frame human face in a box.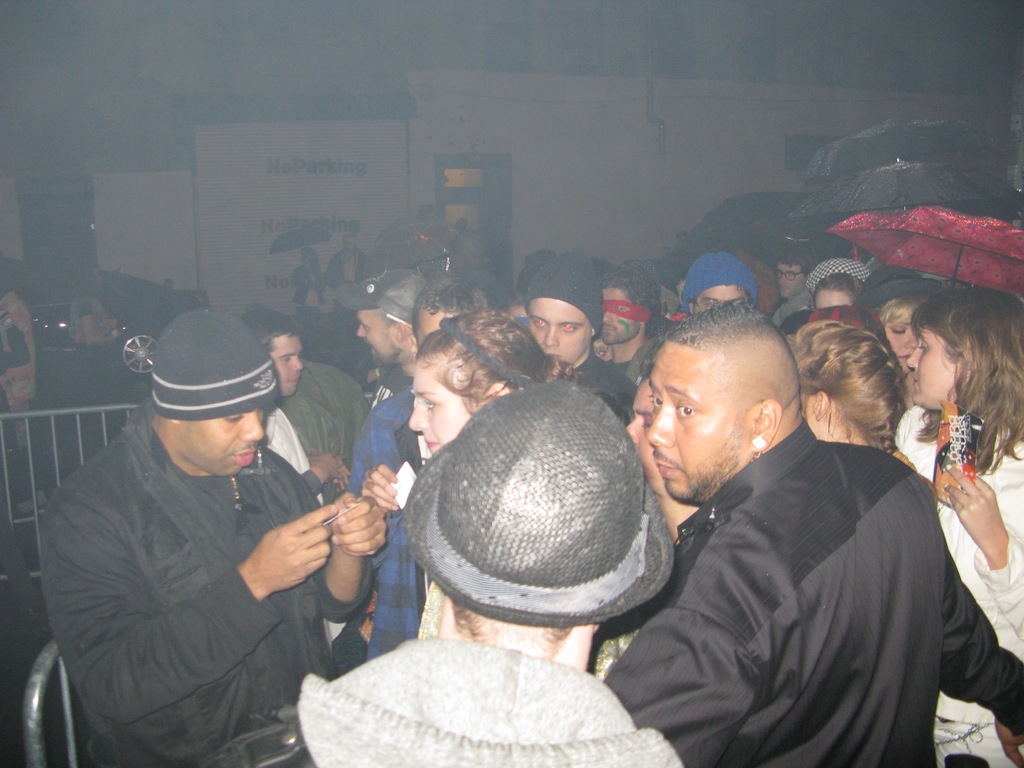
<box>911,324,949,412</box>.
